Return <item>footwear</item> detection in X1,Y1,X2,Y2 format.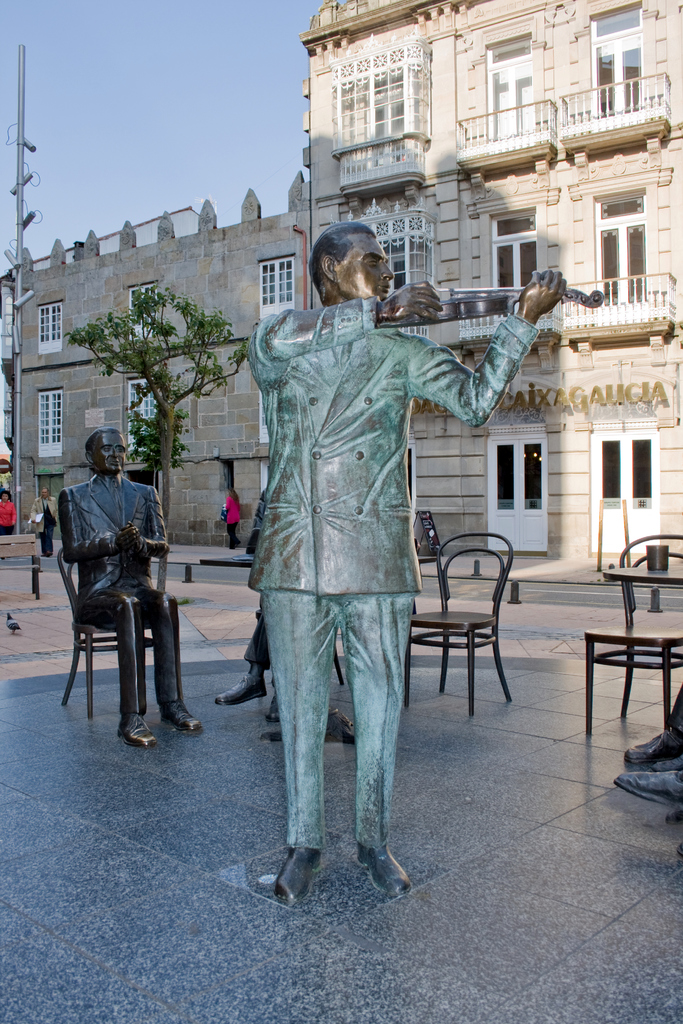
349,835,418,902.
